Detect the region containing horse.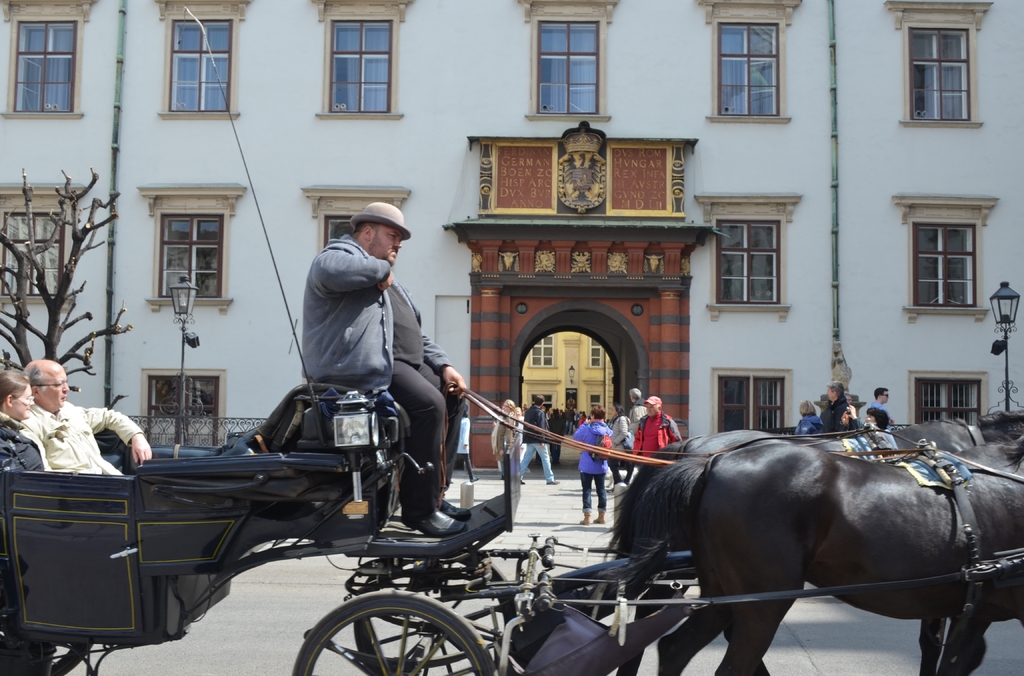
599/407/1023/675.
